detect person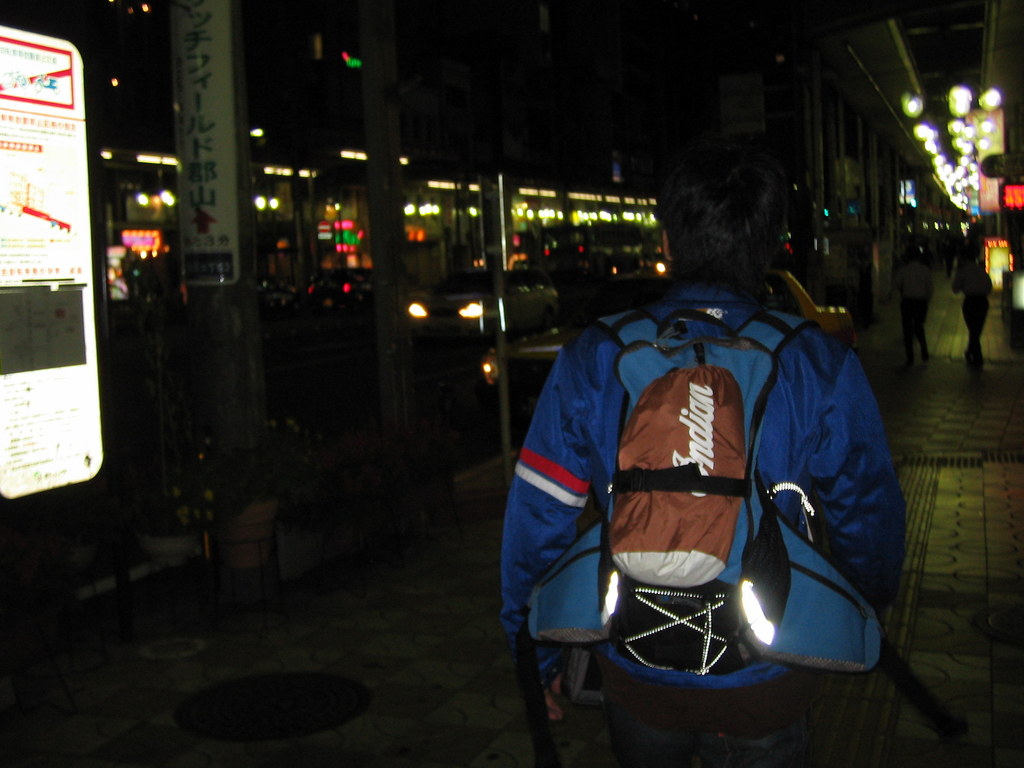
region(497, 143, 918, 767)
